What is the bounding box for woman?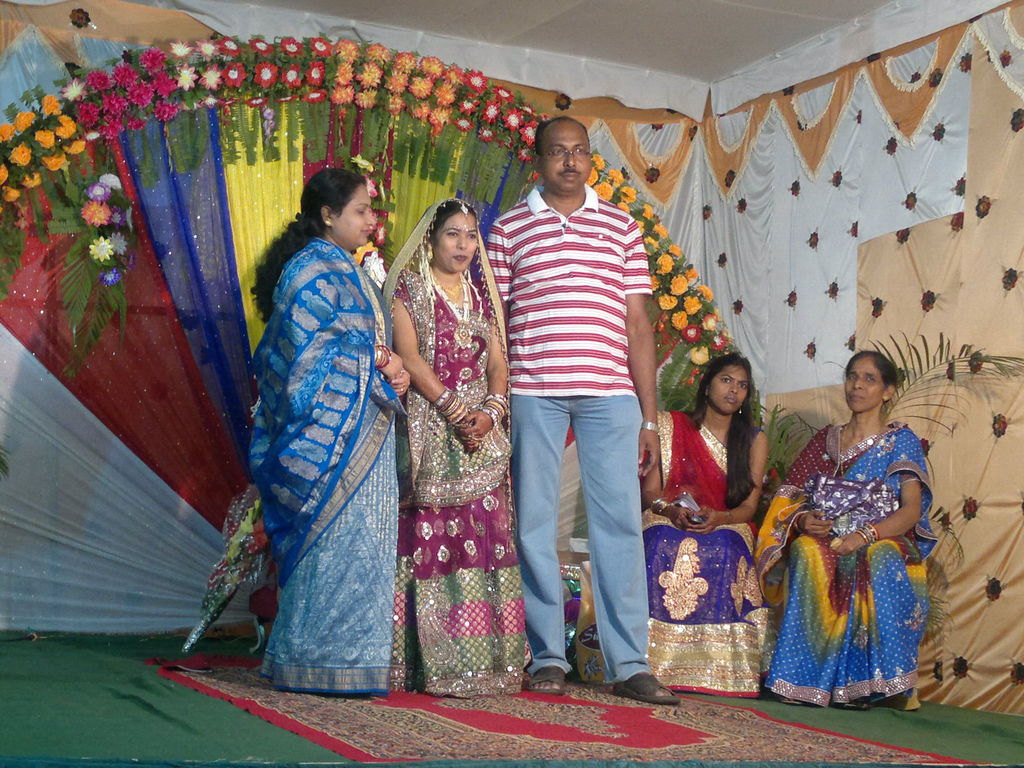
bbox(242, 163, 413, 699).
